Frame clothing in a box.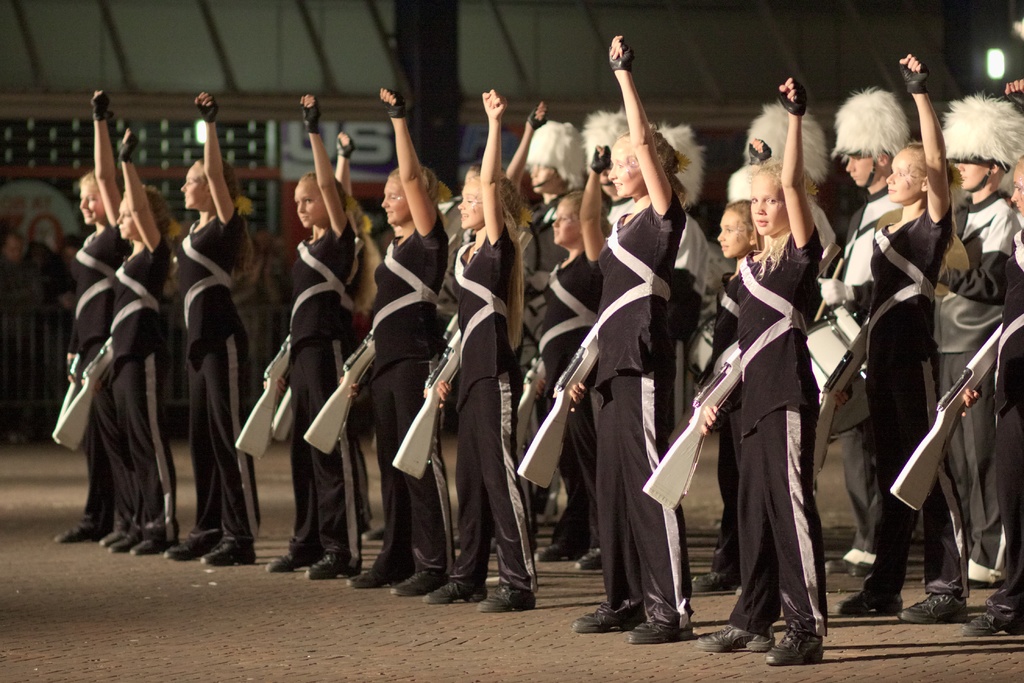
(291,220,364,564).
